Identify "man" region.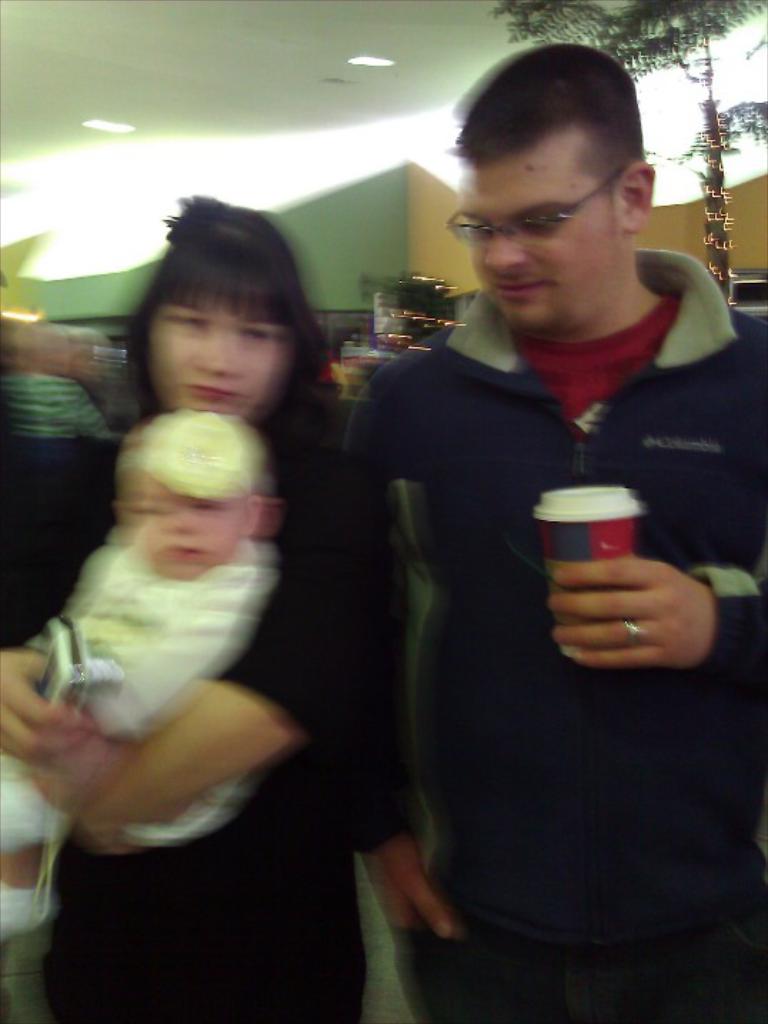
Region: box(338, 76, 757, 880).
